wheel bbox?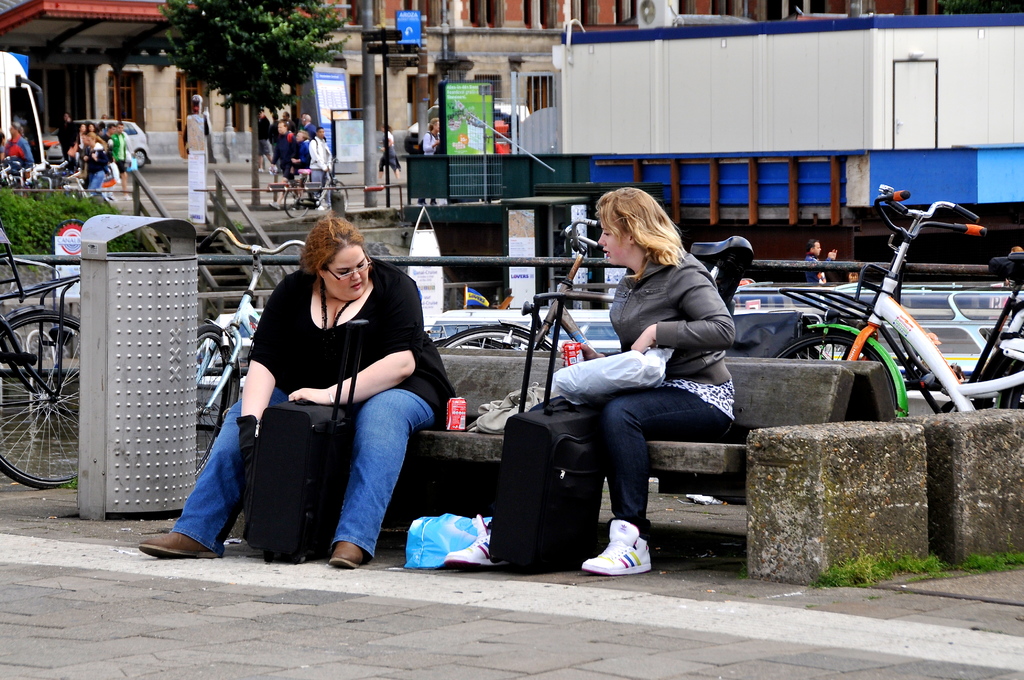
left=444, top=324, right=559, bottom=355
